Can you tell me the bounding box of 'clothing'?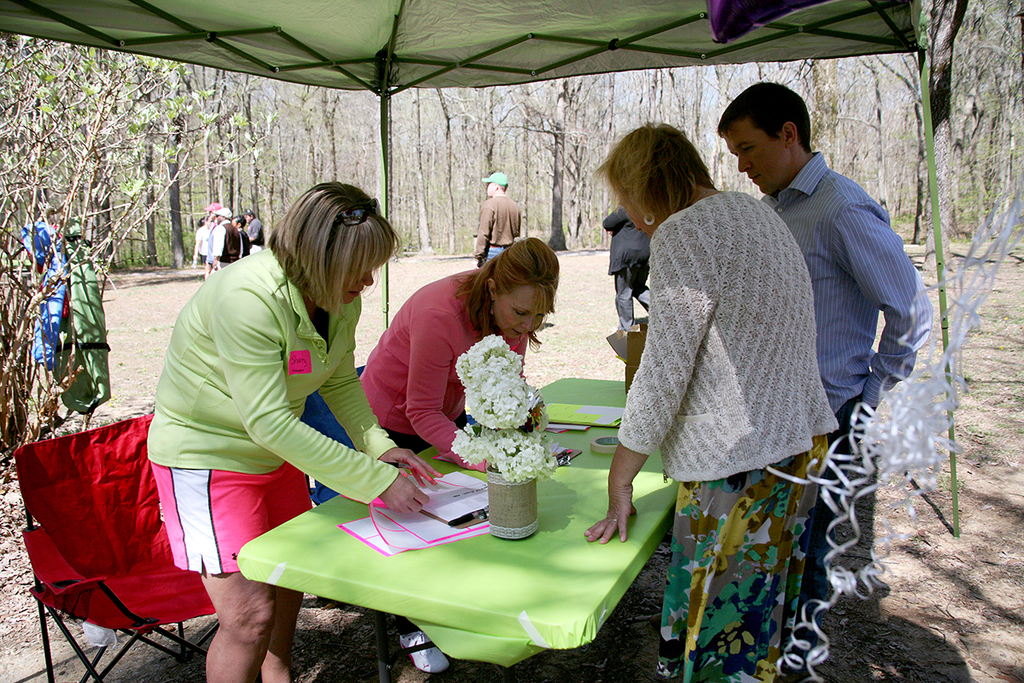
820, 406, 880, 597.
